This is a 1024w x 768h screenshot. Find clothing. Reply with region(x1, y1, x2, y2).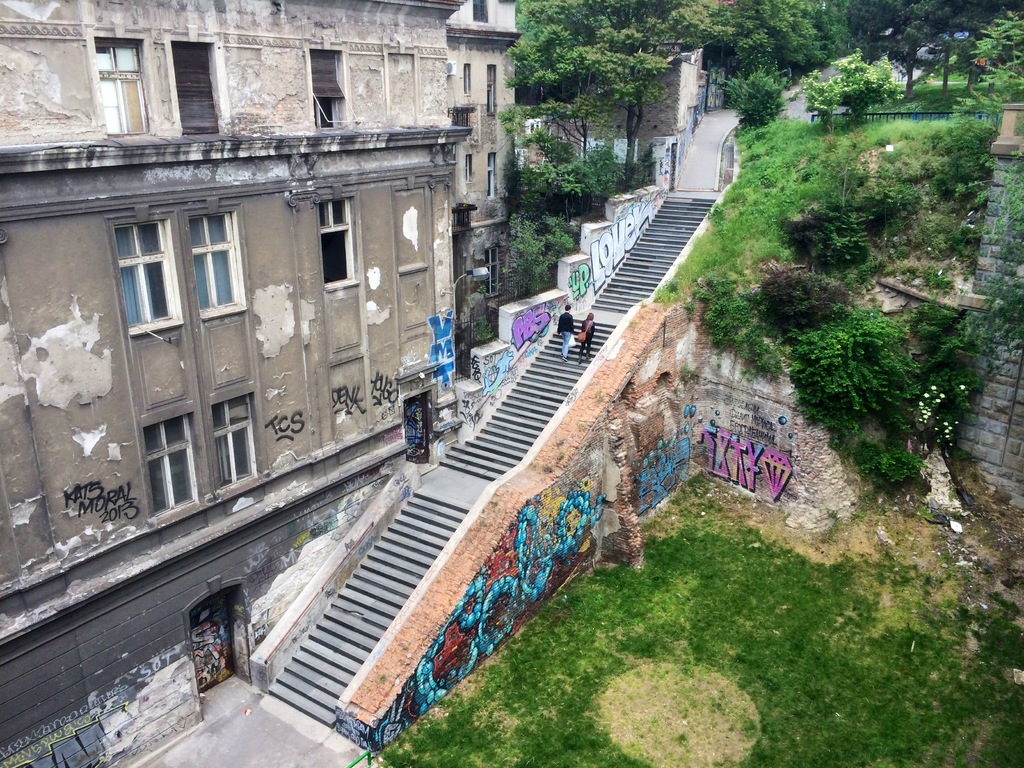
region(557, 308, 575, 334).
